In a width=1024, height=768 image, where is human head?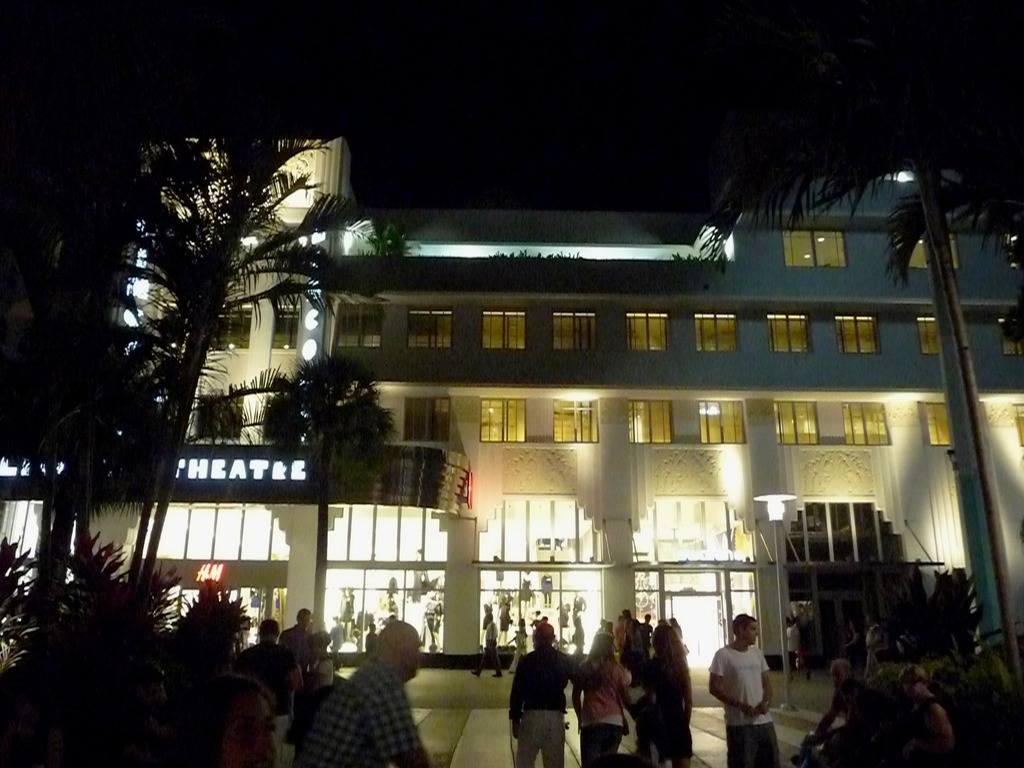
295/609/312/625.
